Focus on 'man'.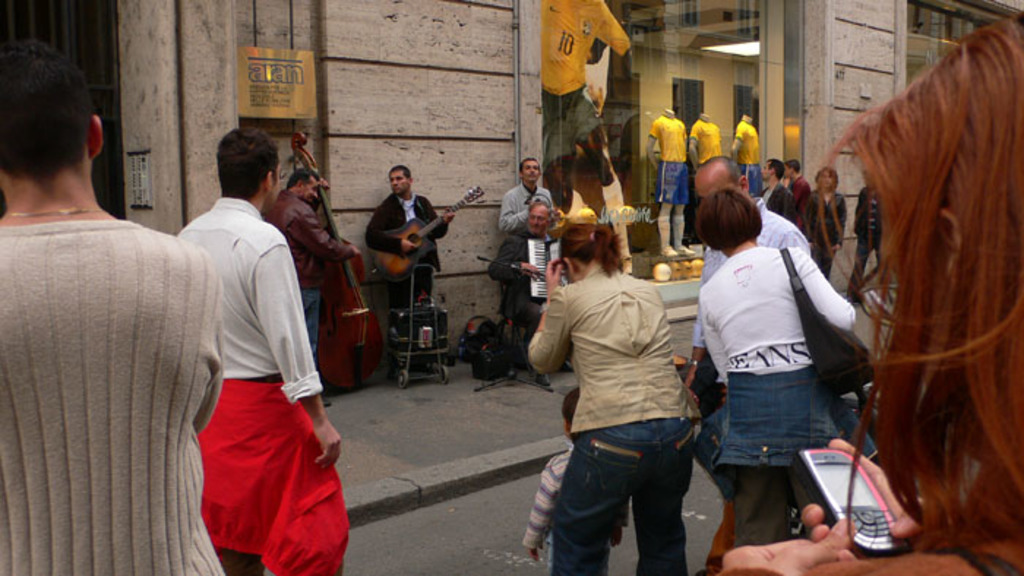
Focused at <box>856,165,886,306</box>.
